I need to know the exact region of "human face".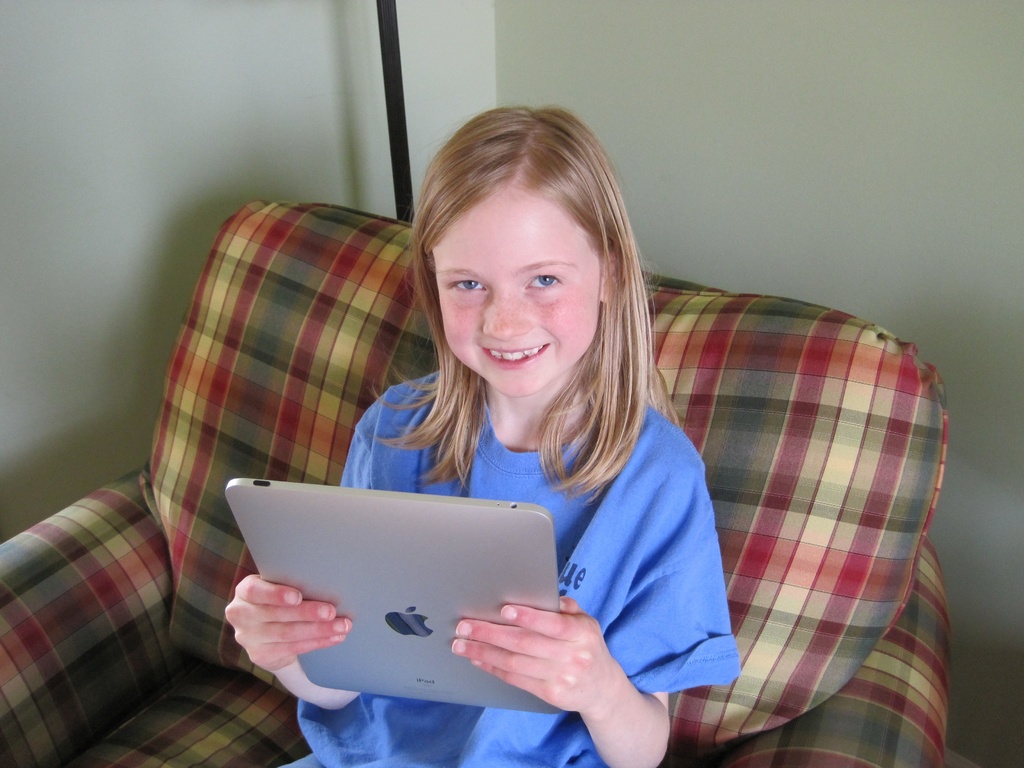
Region: (left=428, top=199, right=600, bottom=400).
